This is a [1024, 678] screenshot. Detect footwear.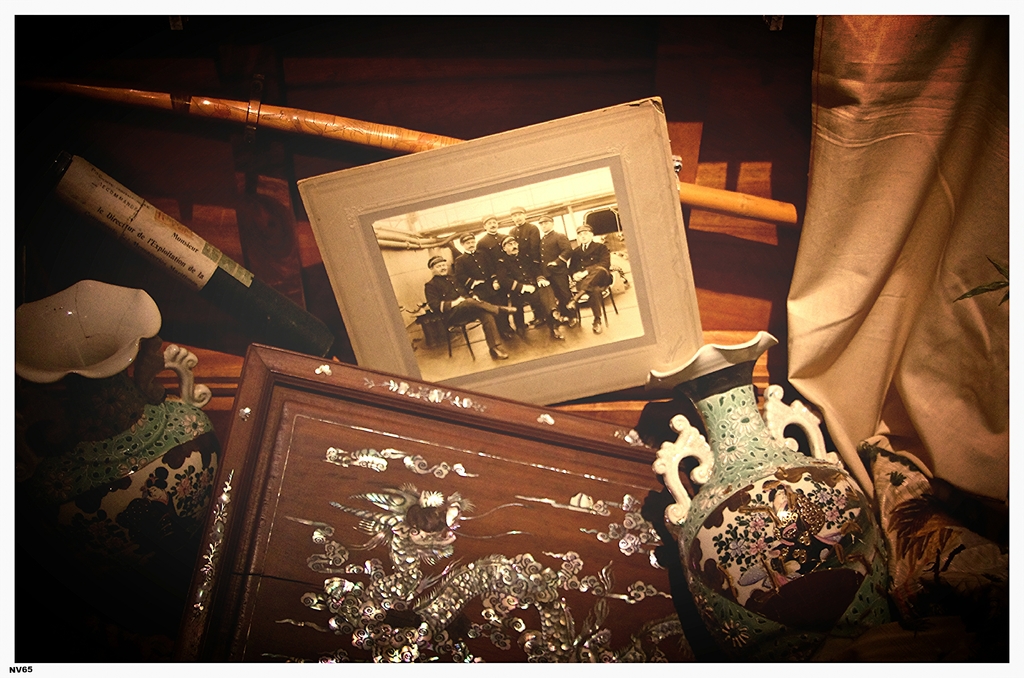
(left=552, top=328, right=568, bottom=344).
